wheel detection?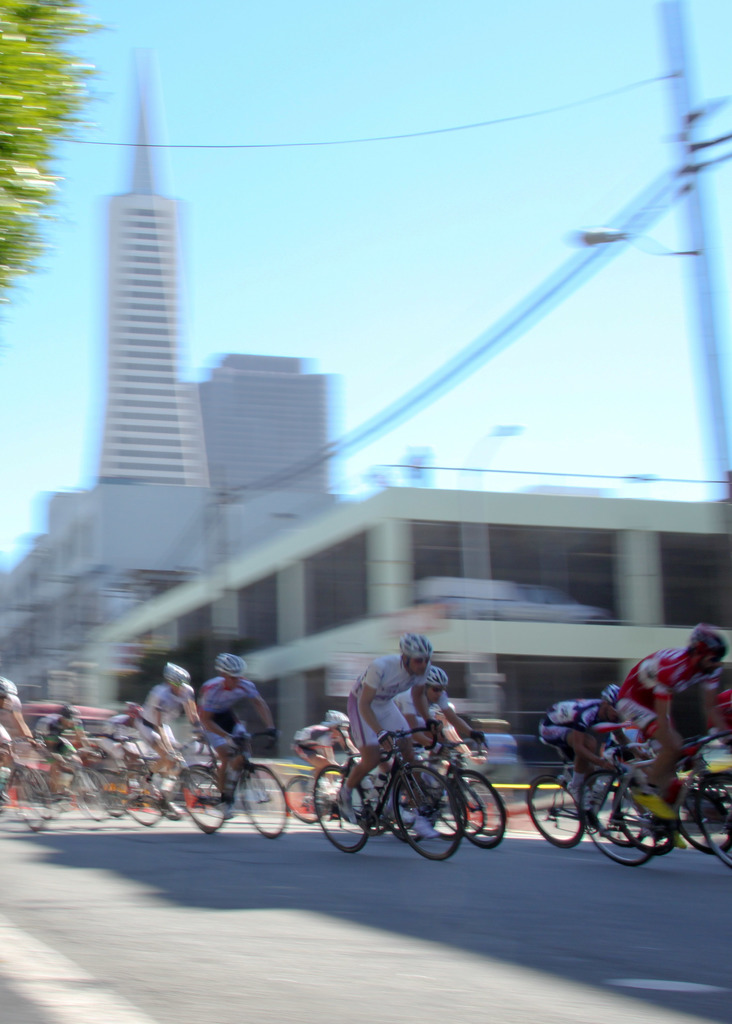
bbox=[706, 776, 731, 876]
